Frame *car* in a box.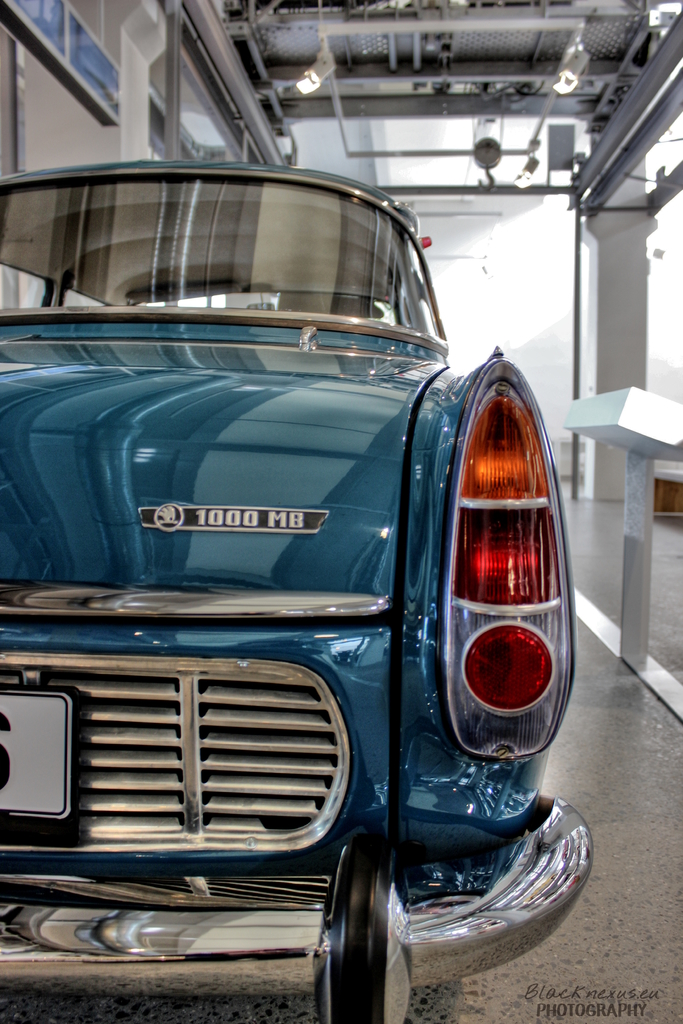
0:159:600:1023.
